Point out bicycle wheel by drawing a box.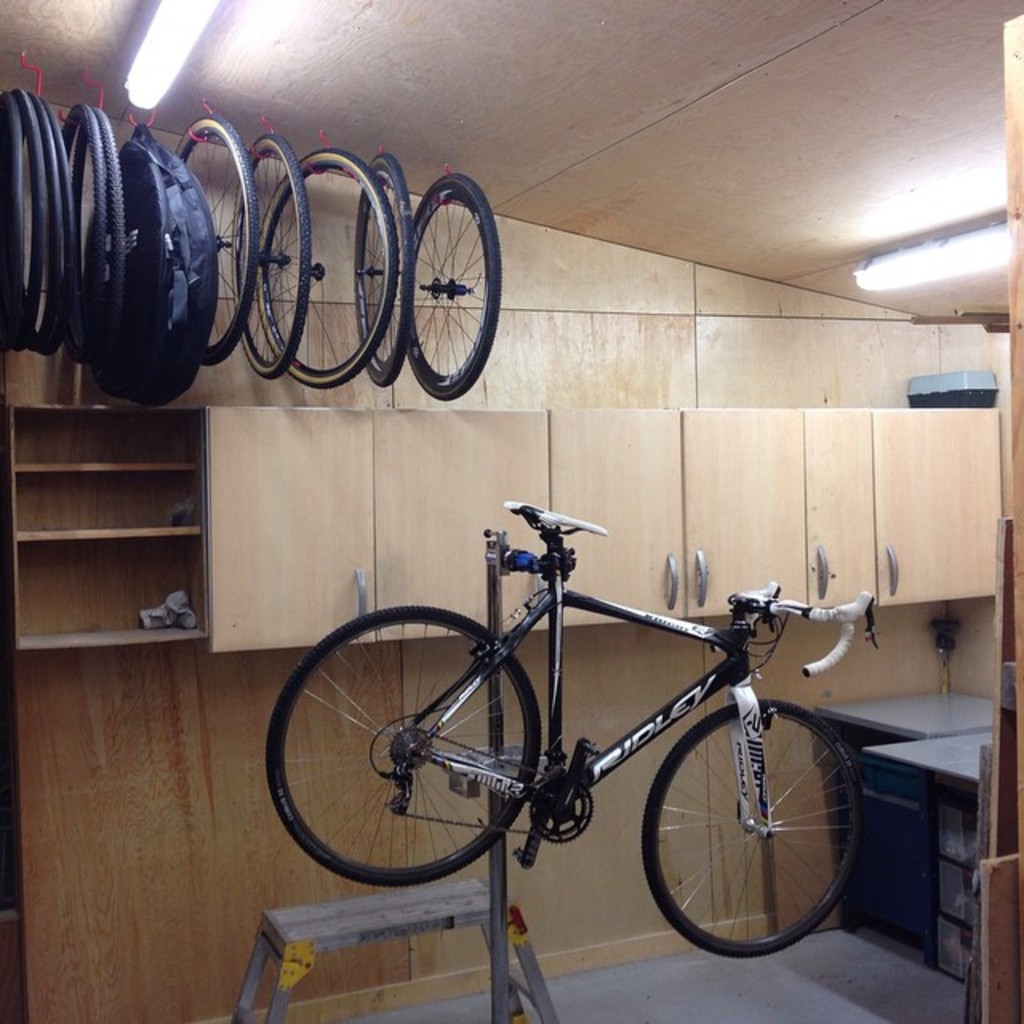
(346, 155, 416, 384).
